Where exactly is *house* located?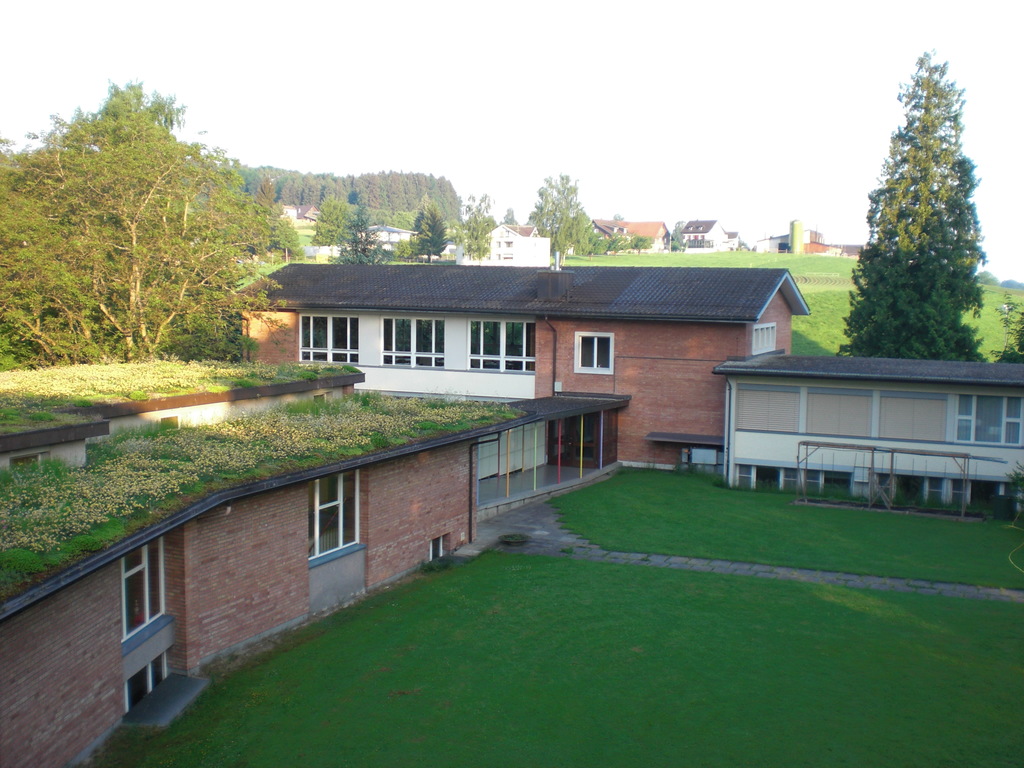
Its bounding box is BBox(842, 240, 865, 264).
